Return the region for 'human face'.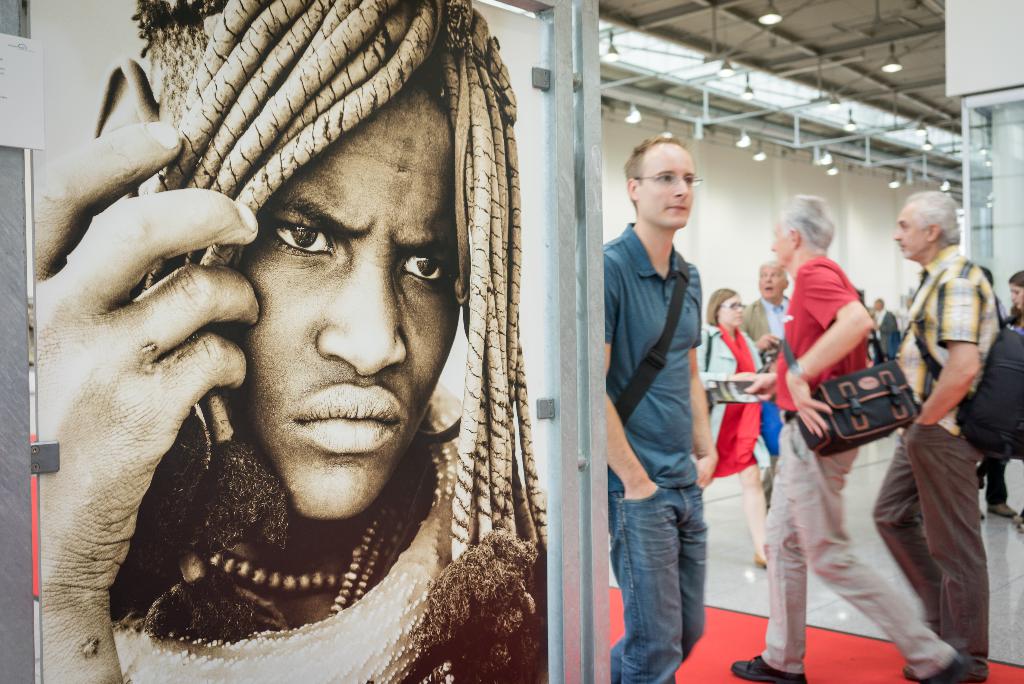
detection(217, 92, 476, 513).
